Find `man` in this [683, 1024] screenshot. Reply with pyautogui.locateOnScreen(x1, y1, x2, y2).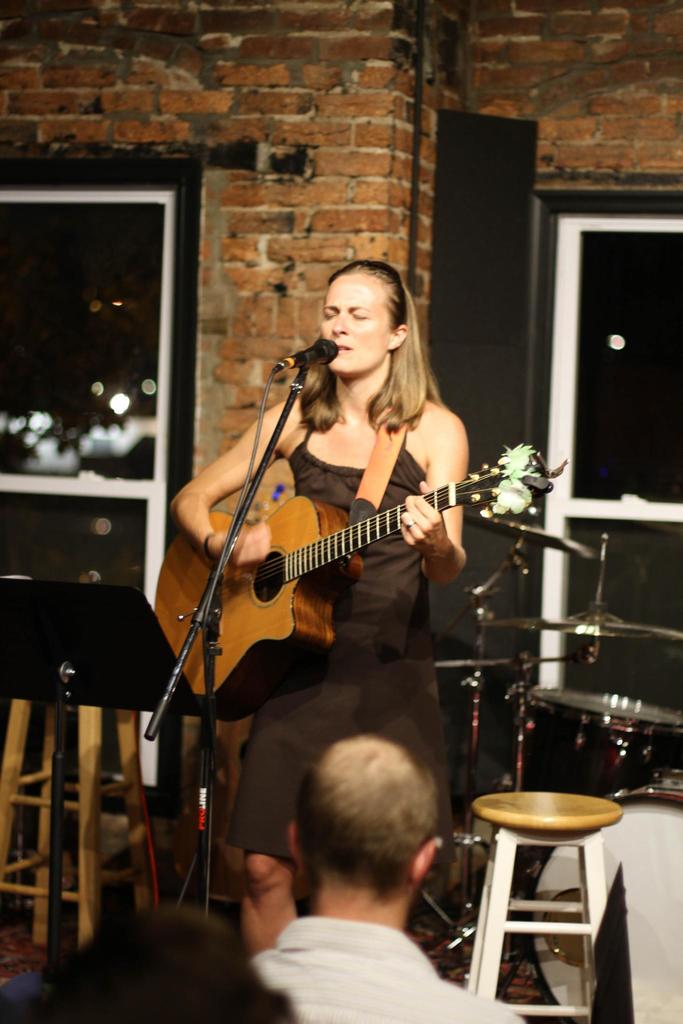
pyautogui.locateOnScreen(213, 714, 520, 1016).
